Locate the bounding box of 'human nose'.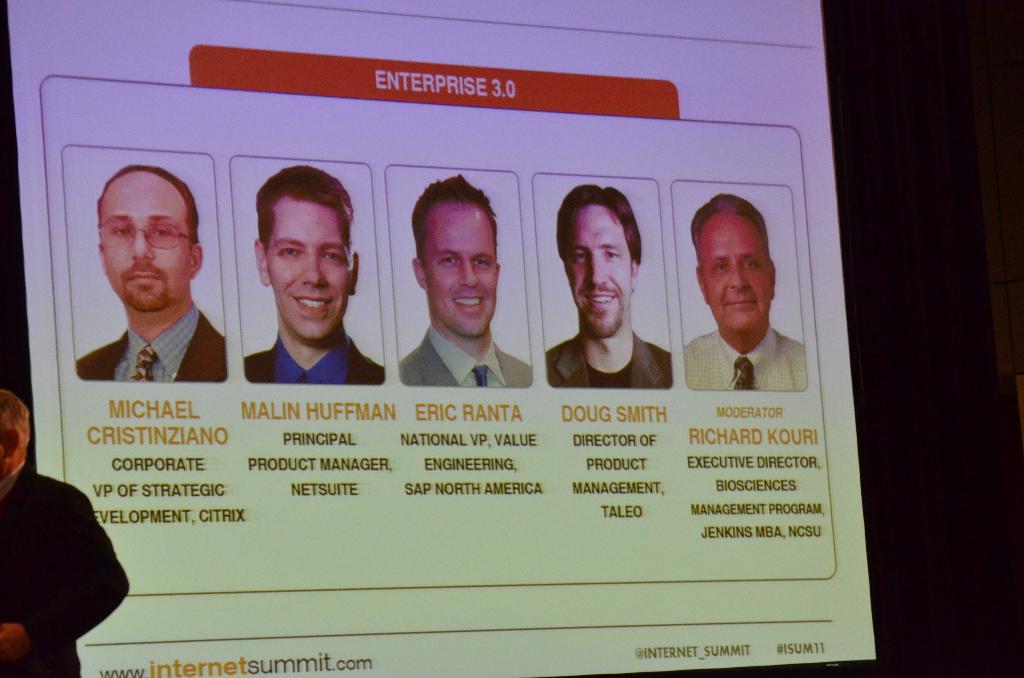
Bounding box: (130, 232, 154, 259).
